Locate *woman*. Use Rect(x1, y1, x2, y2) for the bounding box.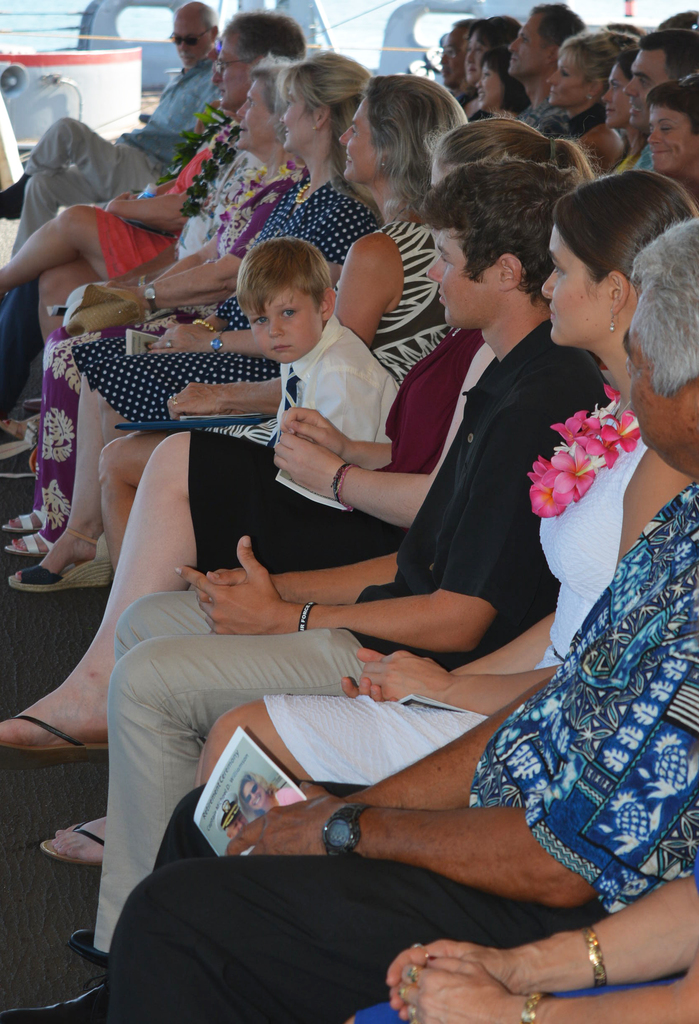
Rect(191, 167, 698, 796).
